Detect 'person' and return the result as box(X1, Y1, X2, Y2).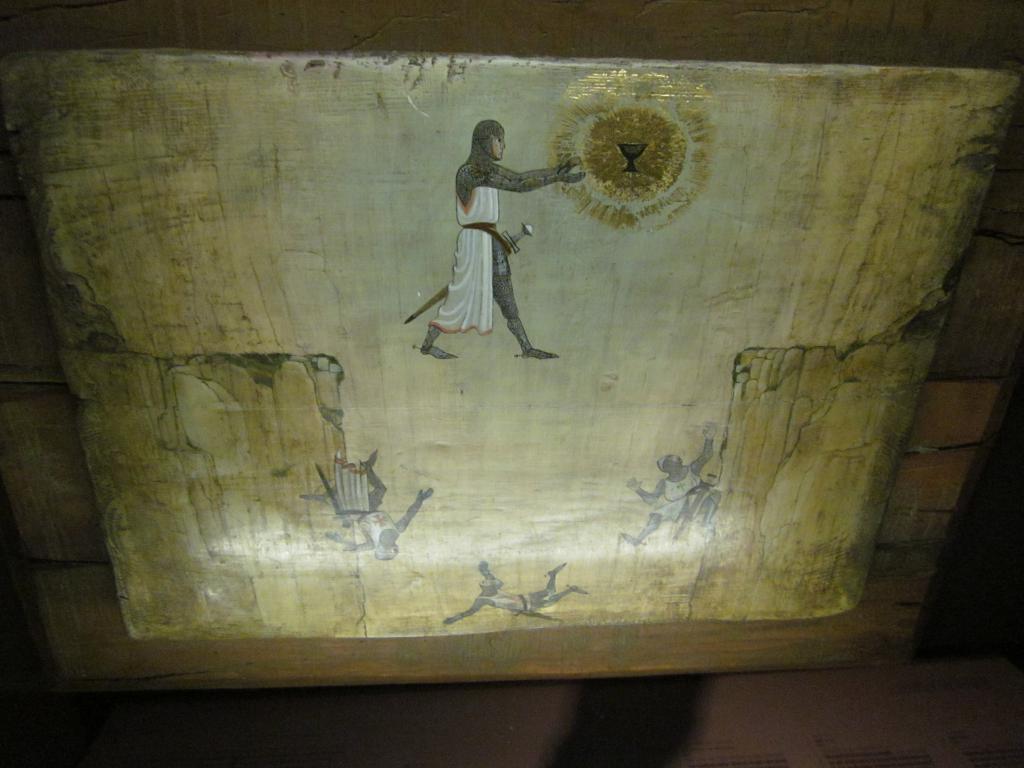
box(449, 563, 585, 621).
